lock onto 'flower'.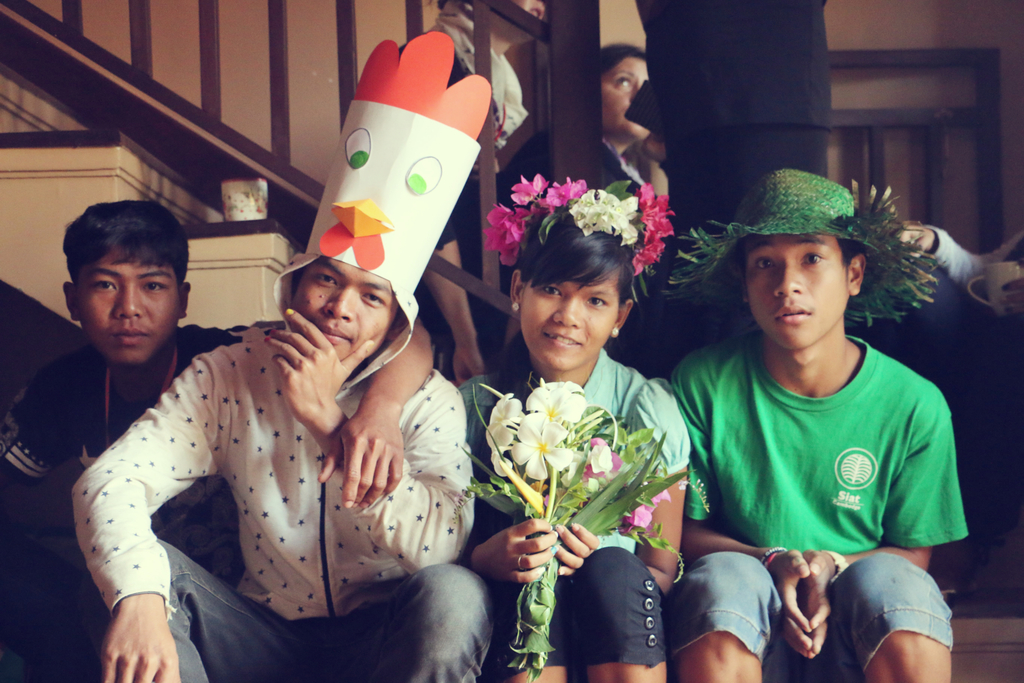
Locked: <box>486,391,522,473</box>.
